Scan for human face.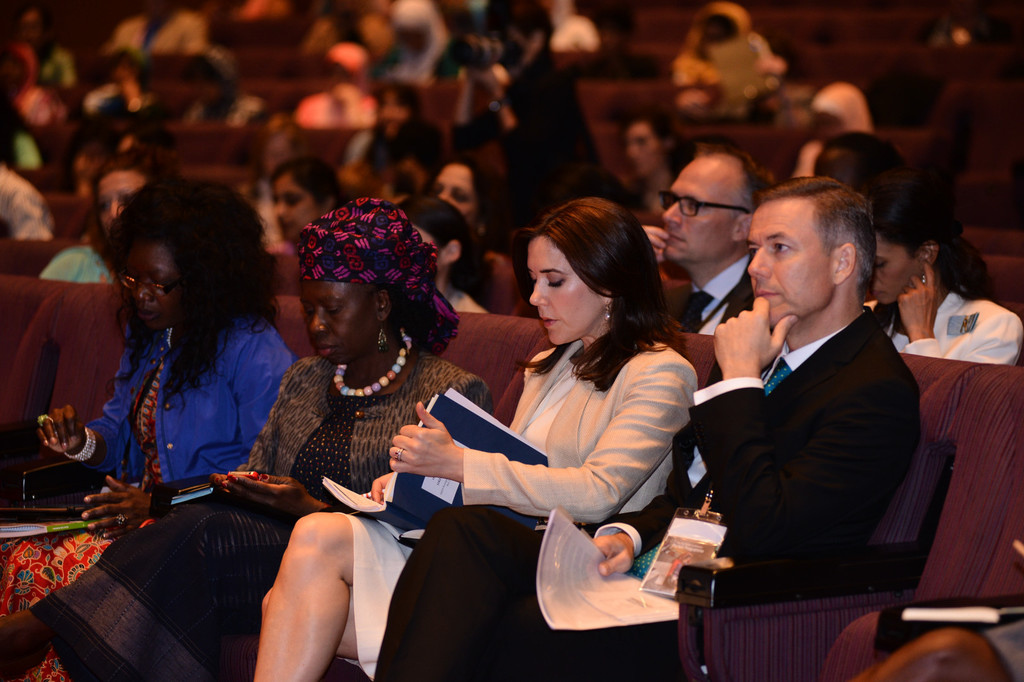
Scan result: <bbox>524, 231, 605, 345</bbox>.
